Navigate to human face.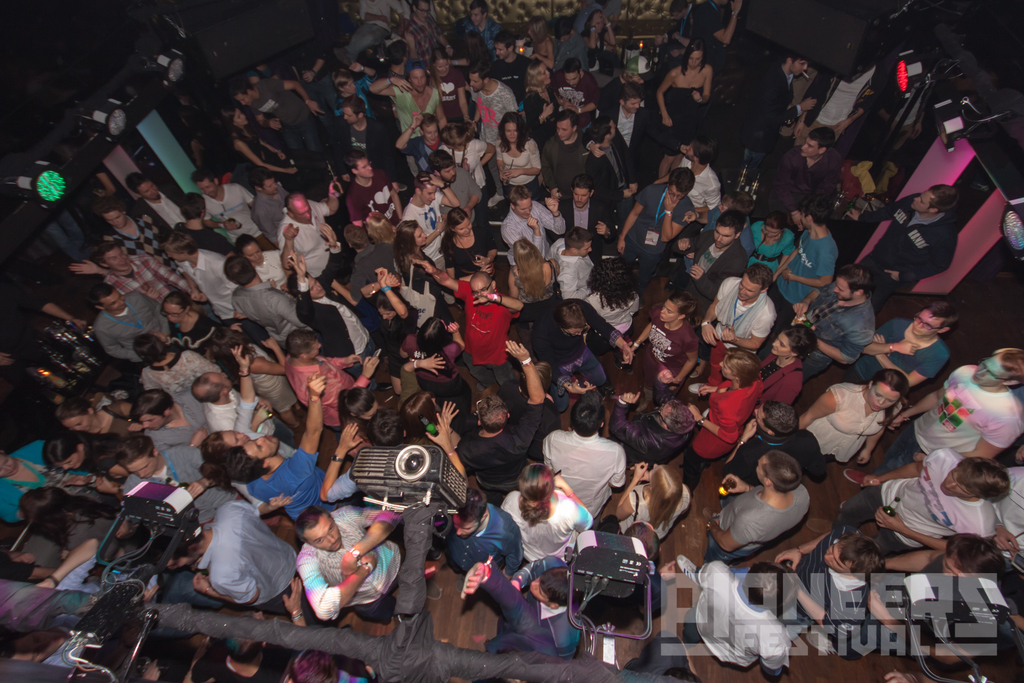
Navigation target: region(98, 291, 122, 310).
